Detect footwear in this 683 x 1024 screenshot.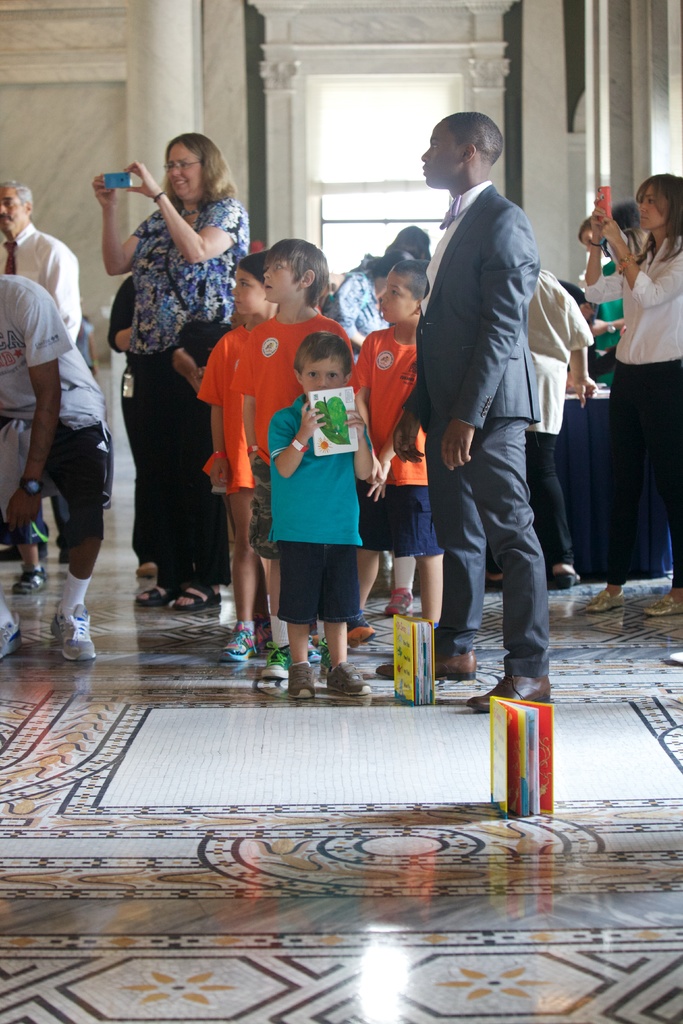
Detection: 577/585/626/616.
